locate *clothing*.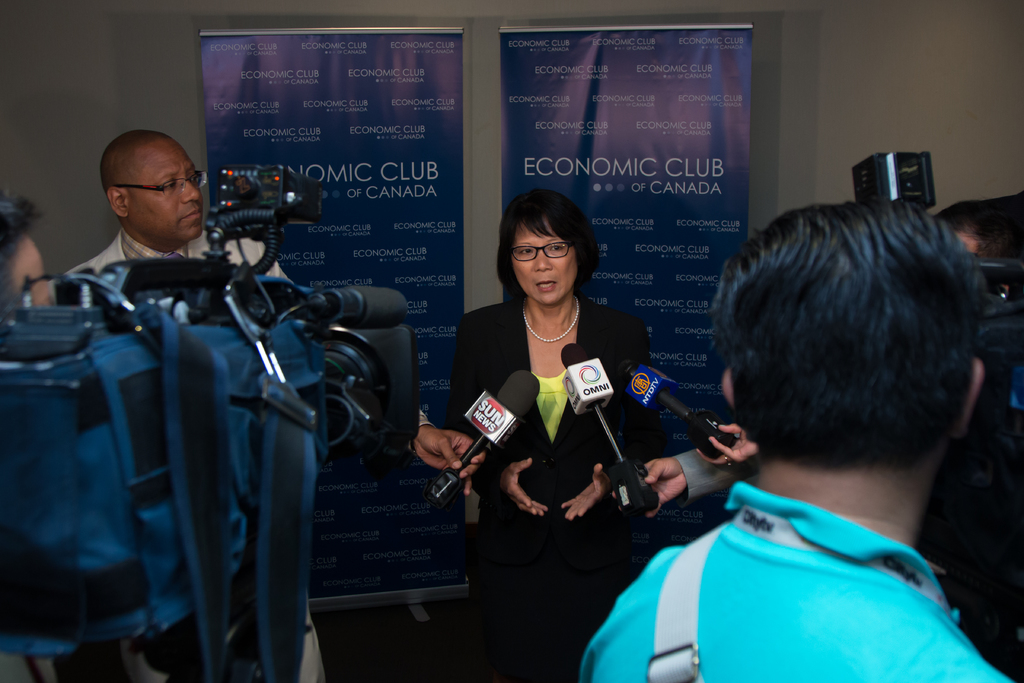
Bounding box: left=583, top=481, right=1018, bottom=682.
